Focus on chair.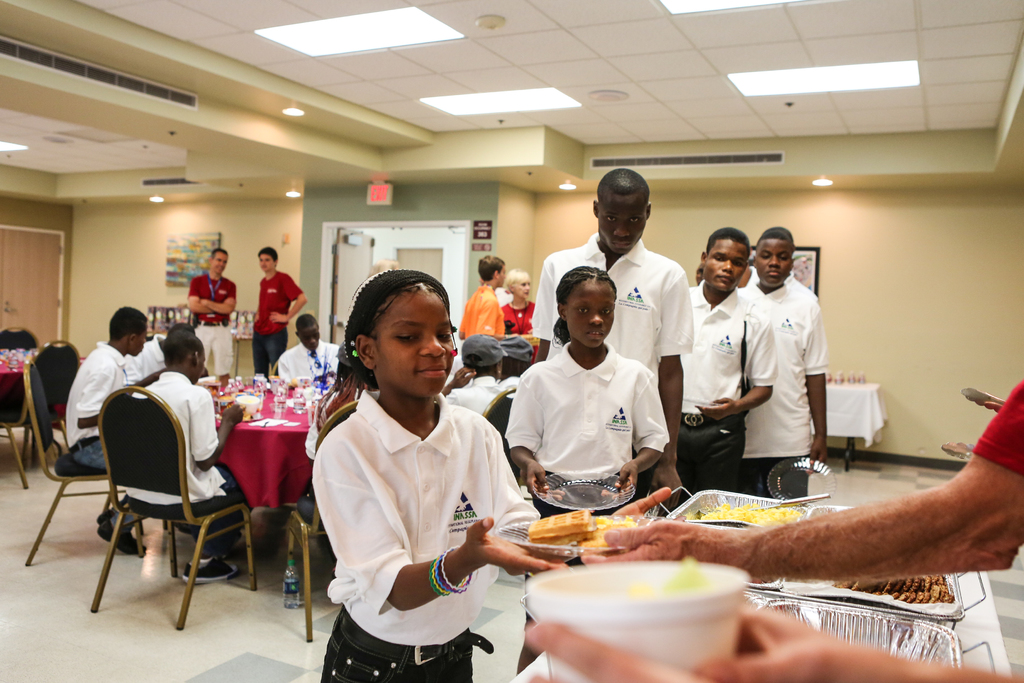
Focused at 18/341/94/466.
